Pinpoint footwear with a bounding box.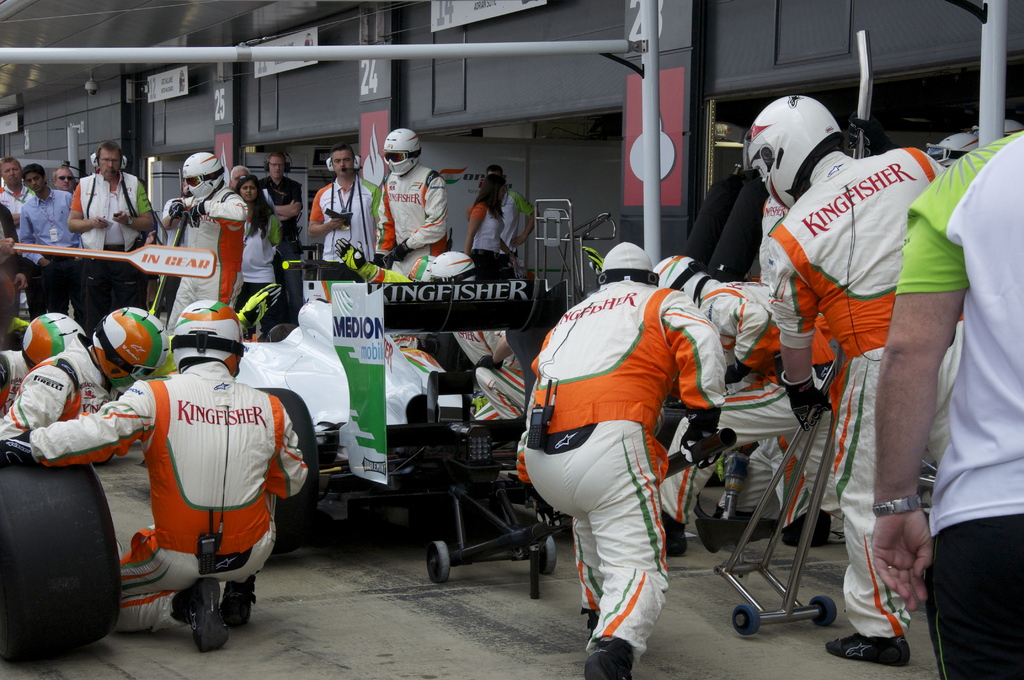
pyautogui.locateOnScreen(582, 645, 635, 679).
